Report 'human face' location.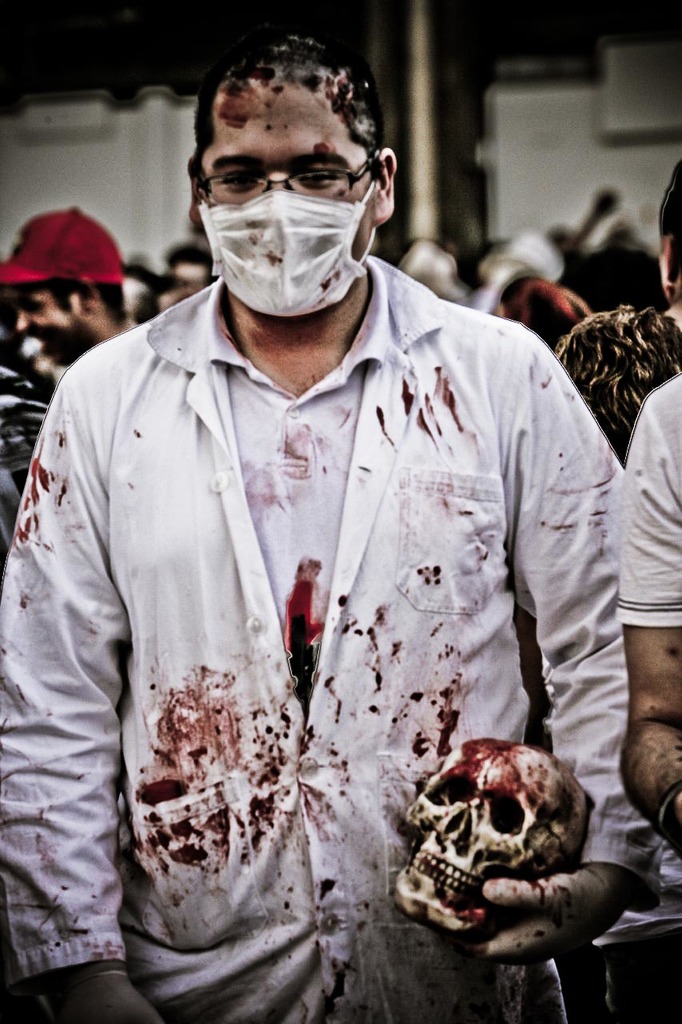
Report: left=209, top=91, right=374, bottom=258.
